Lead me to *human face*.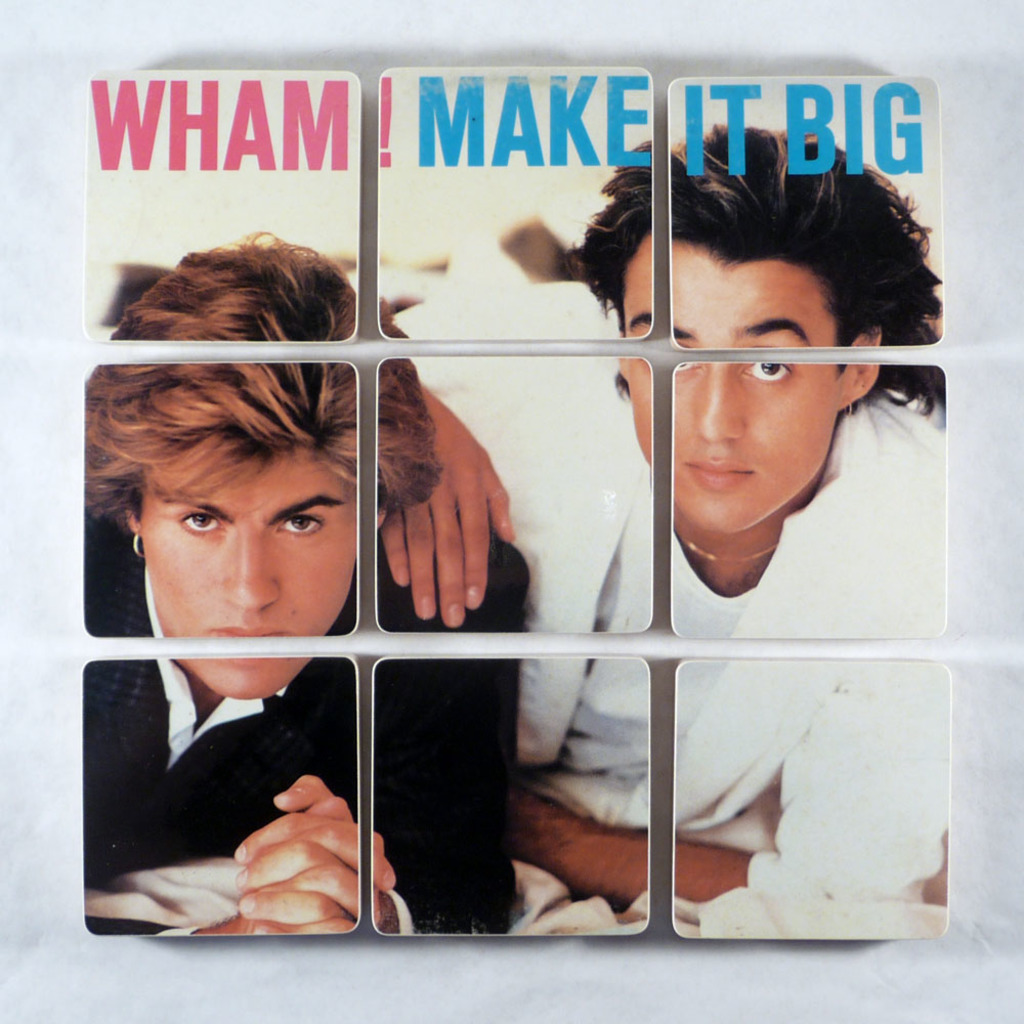
Lead to [135, 440, 351, 696].
